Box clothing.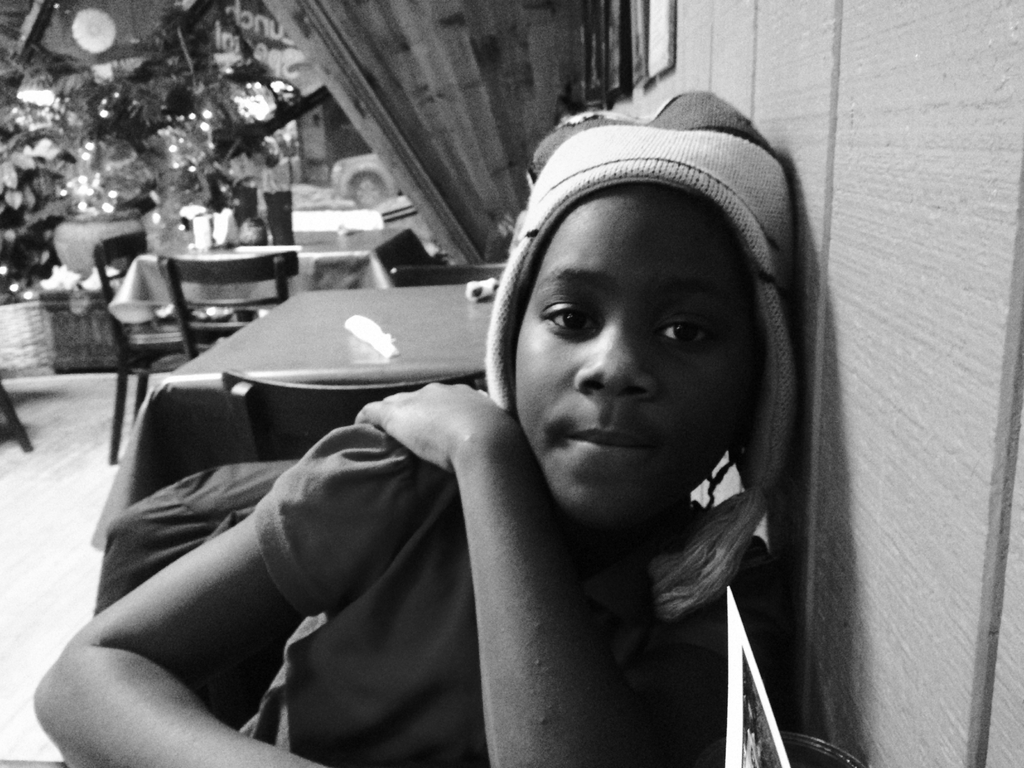
{"x1": 241, "y1": 422, "x2": 778, "y2": 767}.
